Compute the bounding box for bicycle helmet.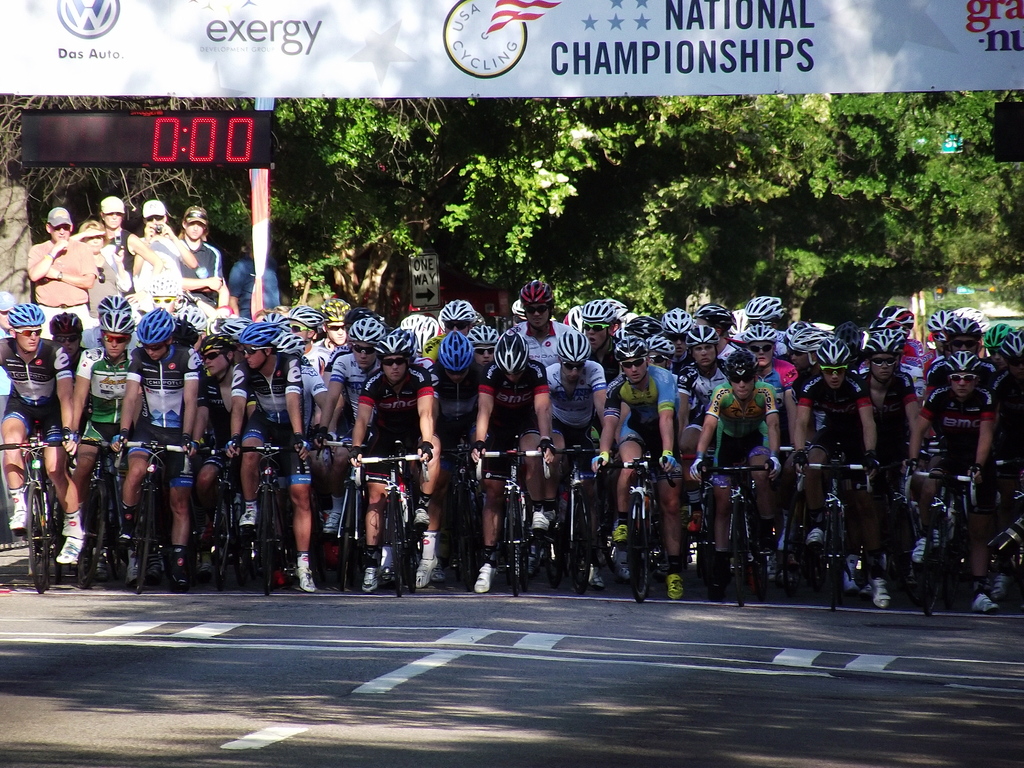
crop(659, 310, 692, 340).
